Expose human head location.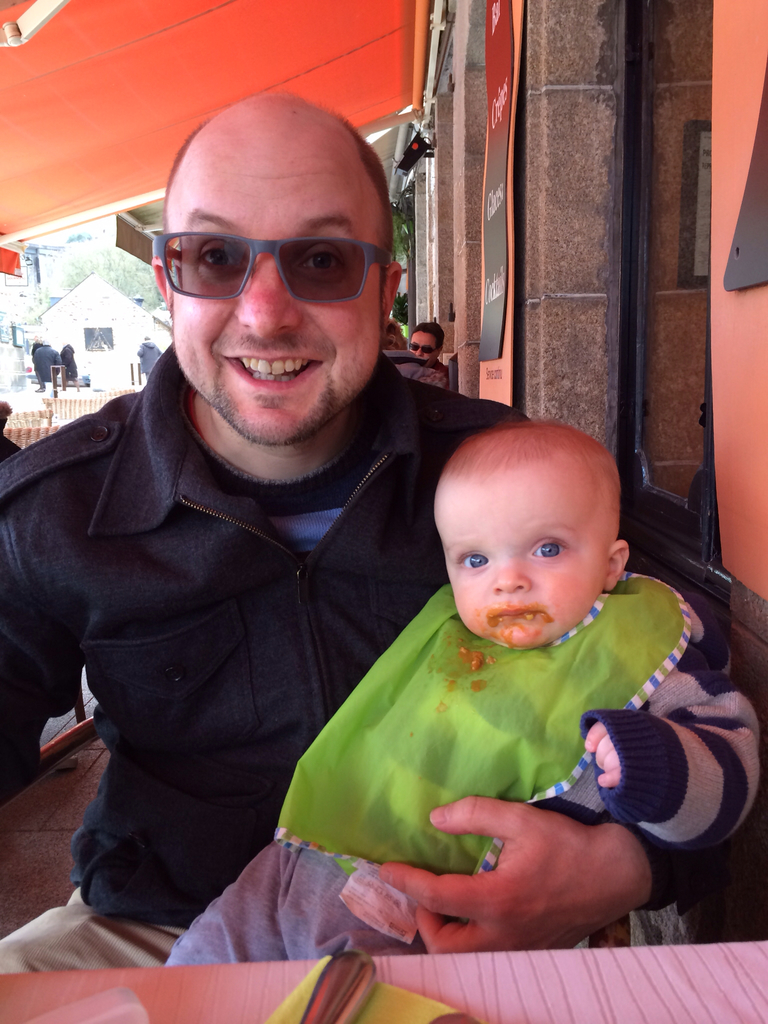
Exposed at bbox=(152, 95, 410, 452).
